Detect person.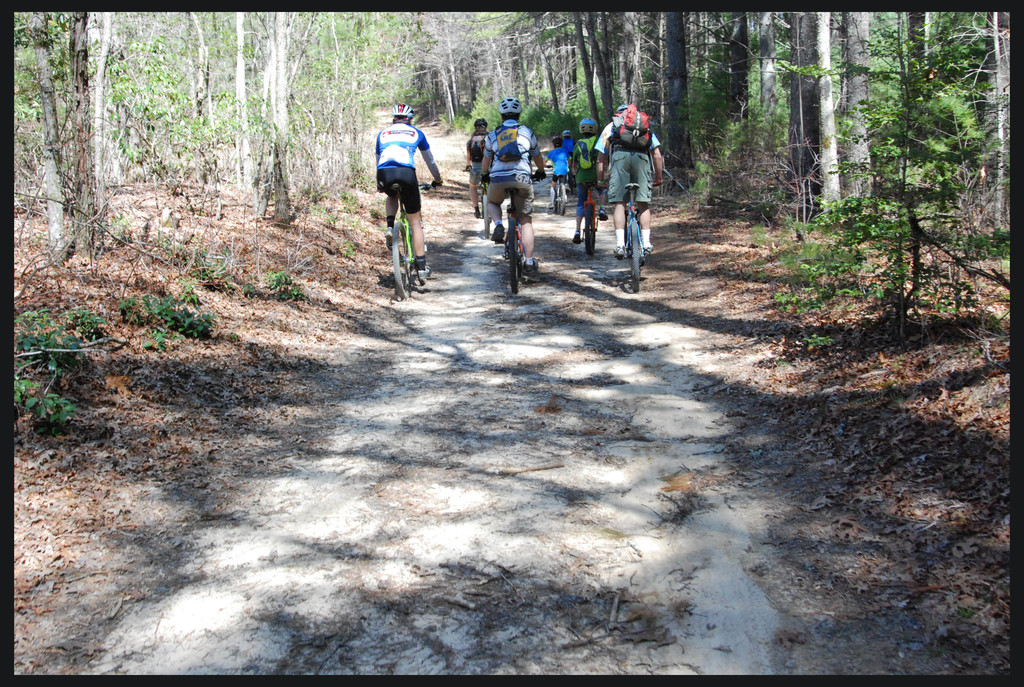
Detected at <bbox>570, 119, 607, 246</bbox>.
